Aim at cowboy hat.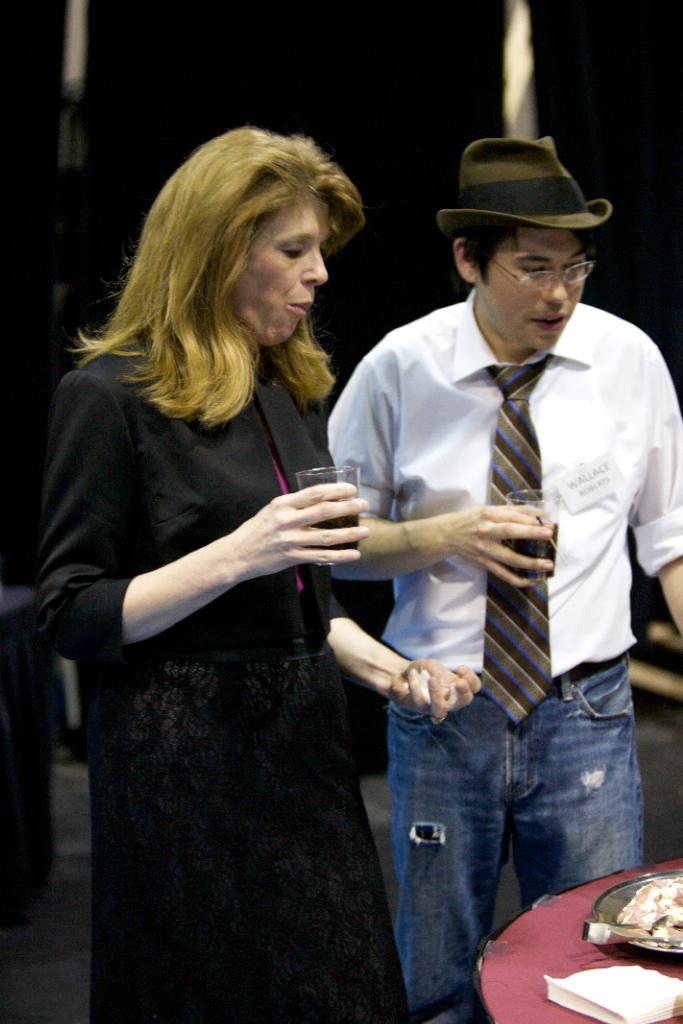
Aimed at detection(435, 132, 610, 246).
